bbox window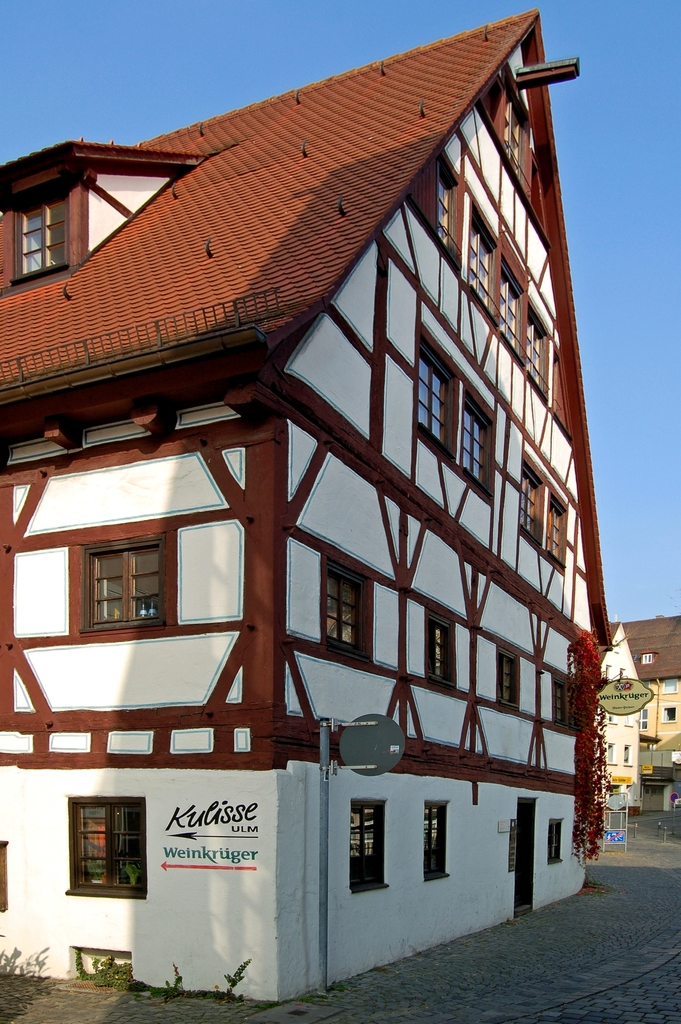
crop(411, 330, 455, 462)
